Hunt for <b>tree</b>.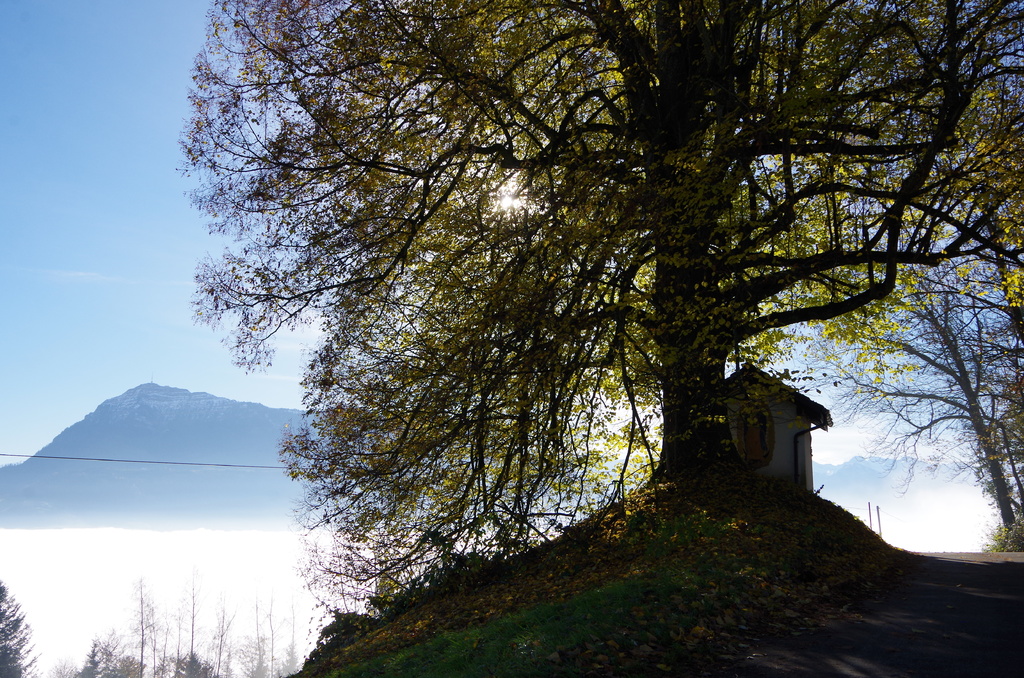
Hunted down at box=[180, 0, 940, 642].
